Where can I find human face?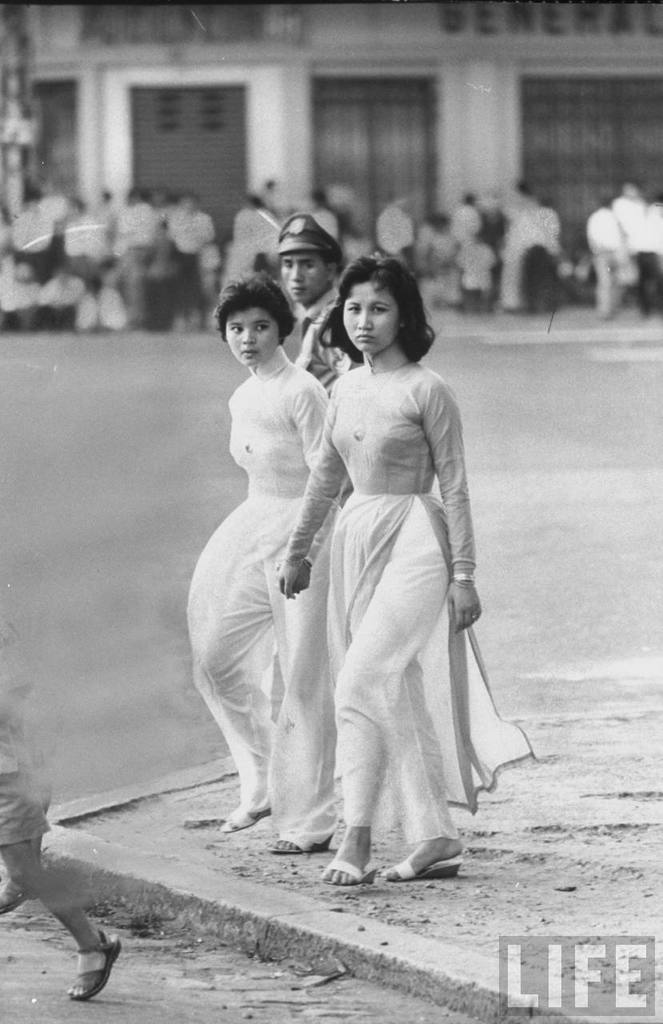
You can find it at 226:307:282:363.
